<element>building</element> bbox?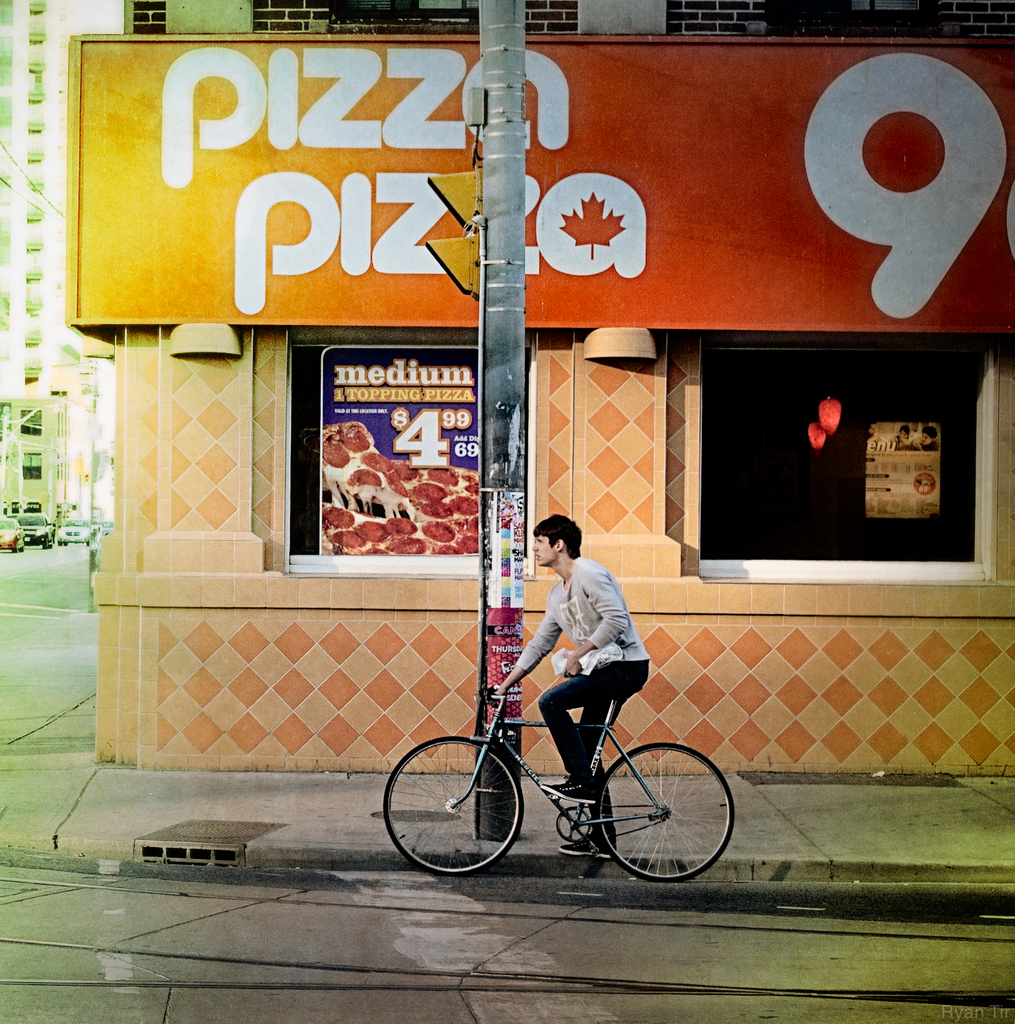
region(67, 0, 1014, 773)
